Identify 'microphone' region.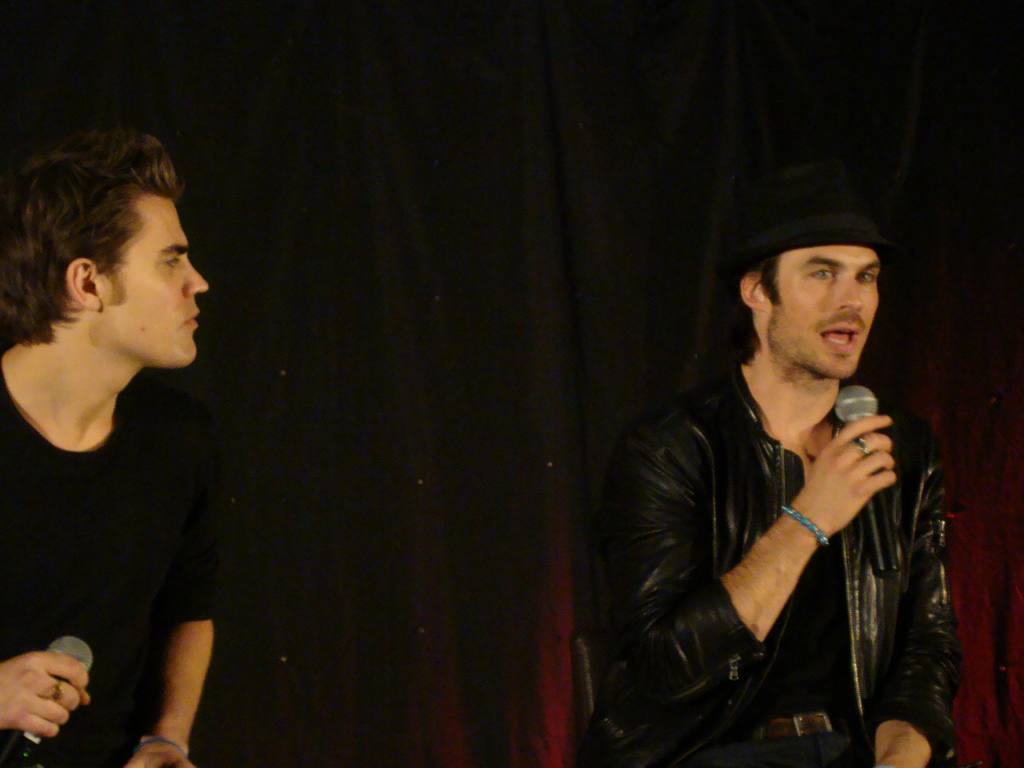
Region: [820, 378, 888, 593].
